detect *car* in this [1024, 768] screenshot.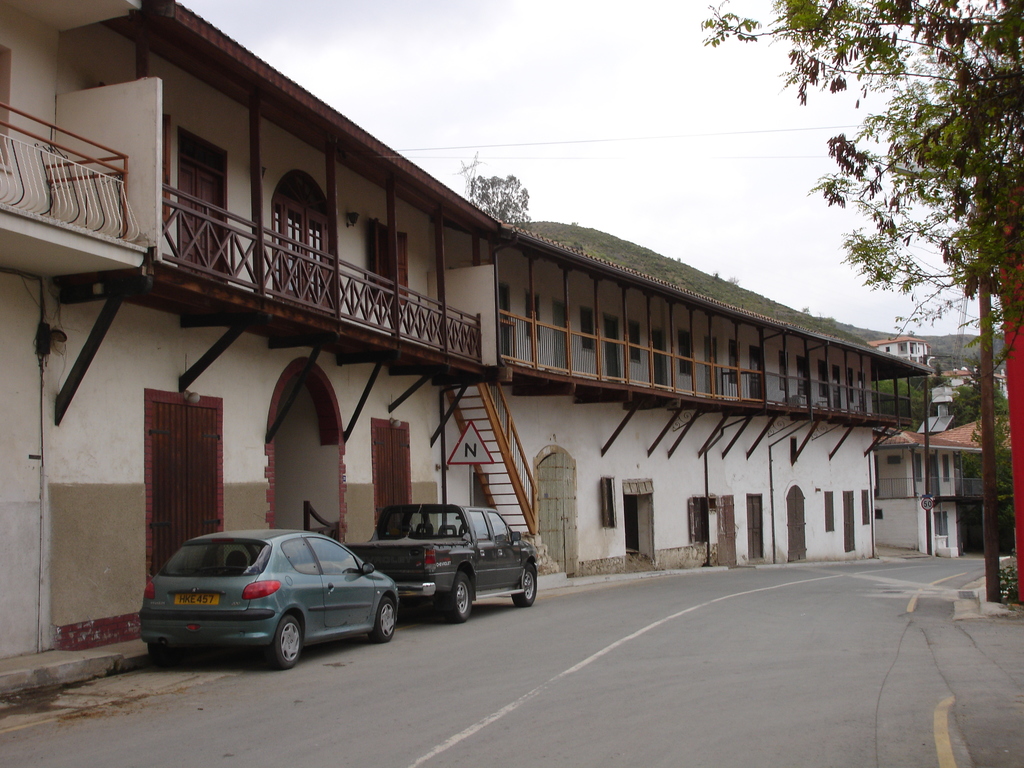
Detection: {"left": 137, "top": 526, "right": 402, "bottom": 672}.
